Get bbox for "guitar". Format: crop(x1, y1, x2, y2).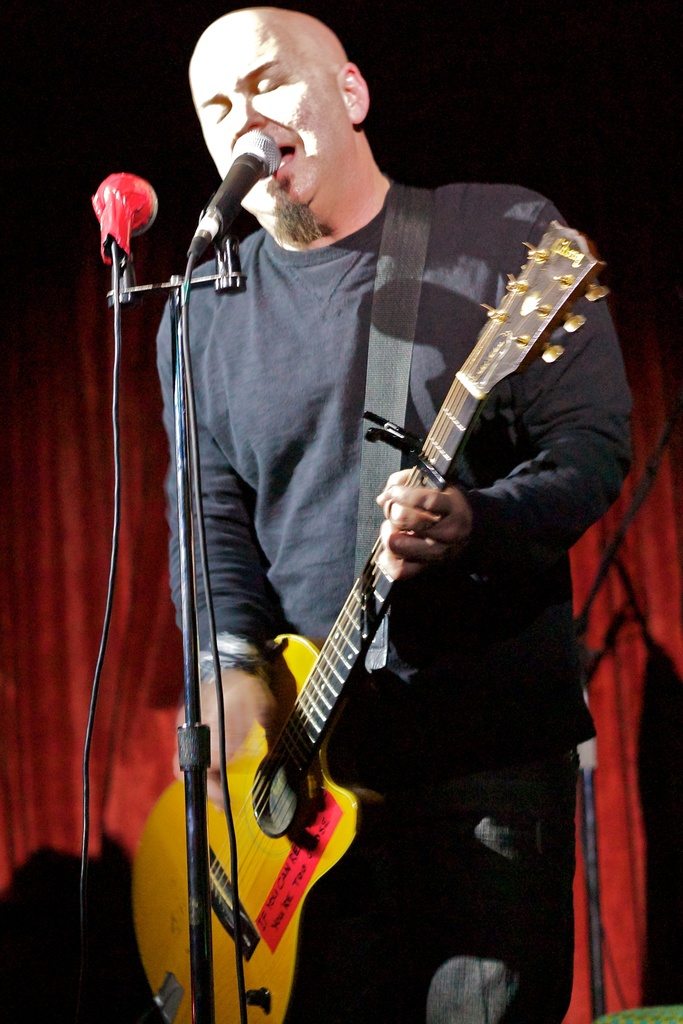
crop(128, 216, 613, 1023).
